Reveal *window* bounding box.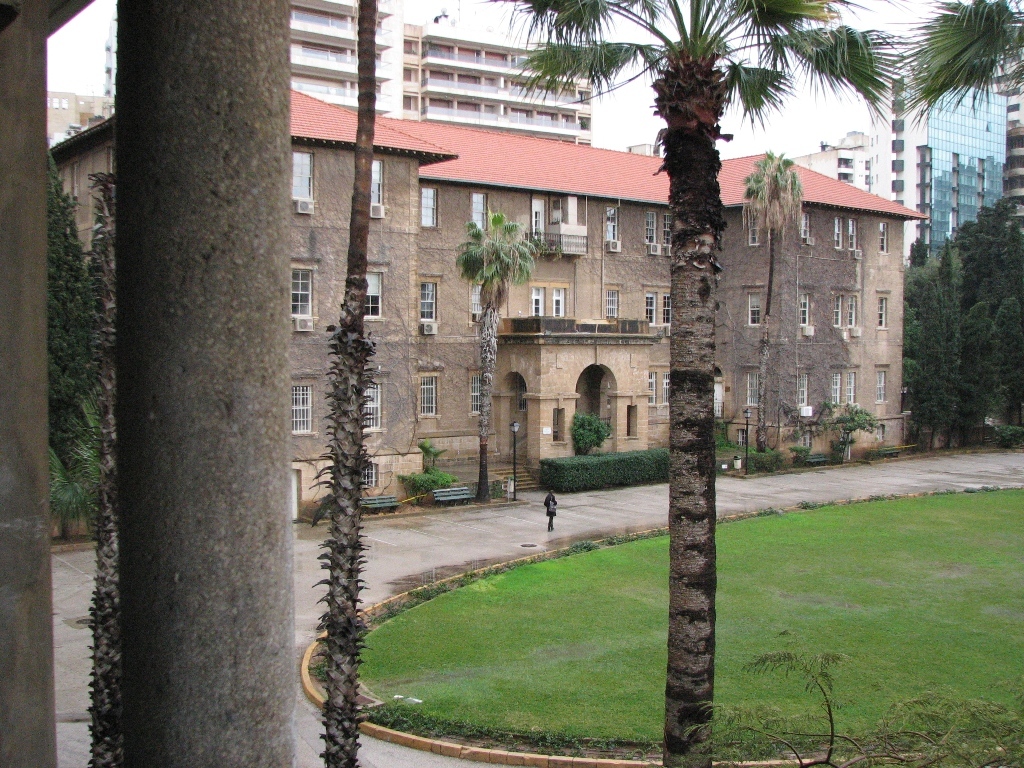
Revealed: BBox(420, 279, 438, 322).
